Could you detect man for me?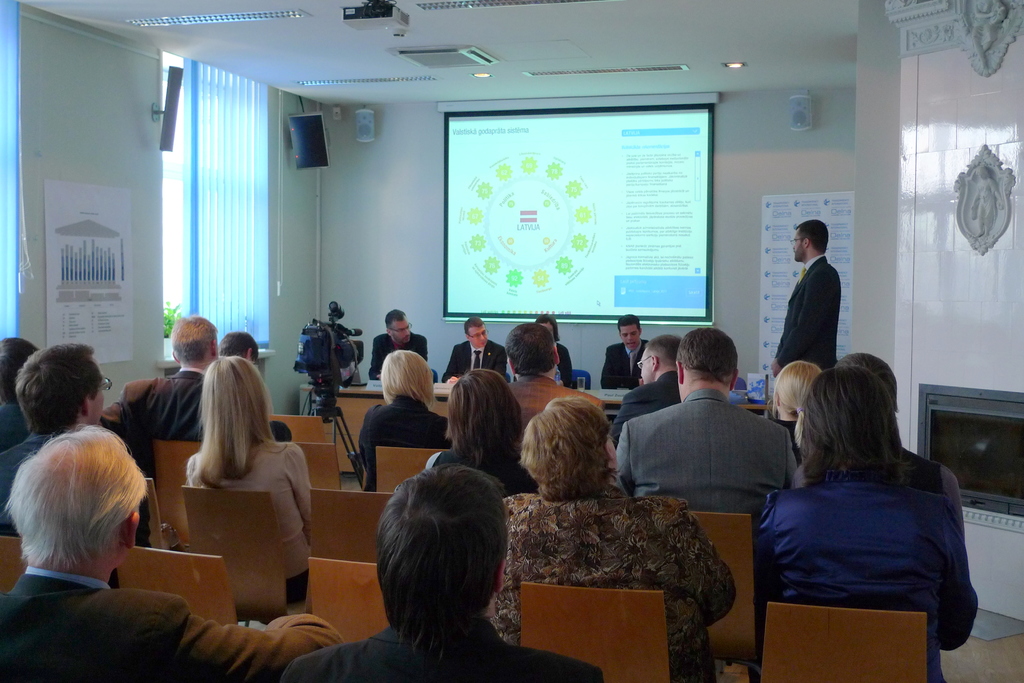
Detection result: rect(216, 333, 262, 362).
